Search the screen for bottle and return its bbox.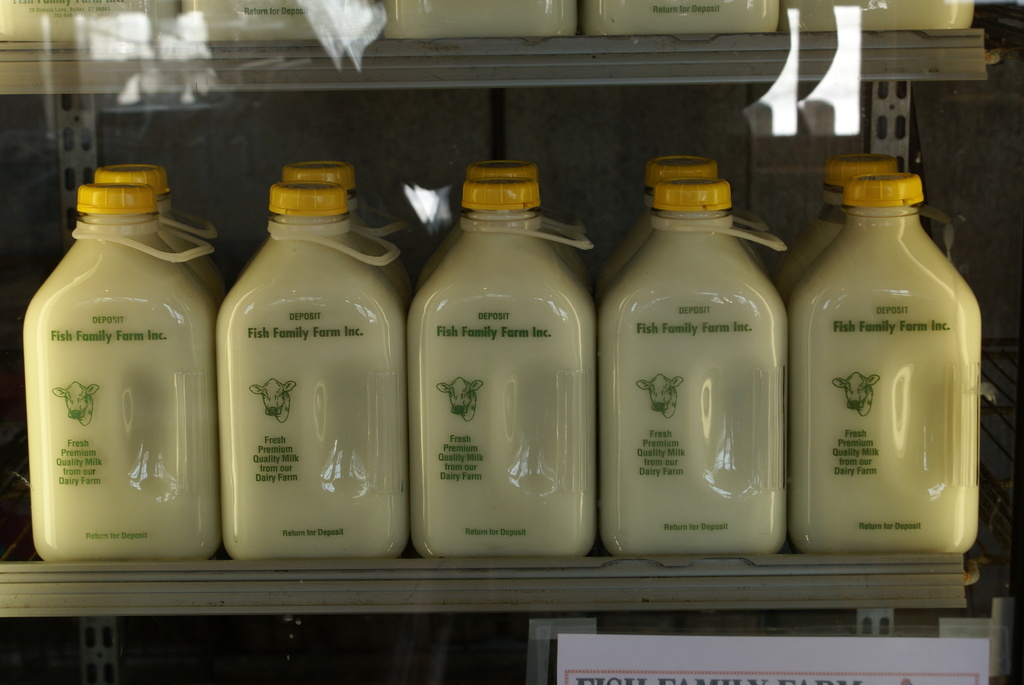
Found: rect(23, 186, 214, 559).
